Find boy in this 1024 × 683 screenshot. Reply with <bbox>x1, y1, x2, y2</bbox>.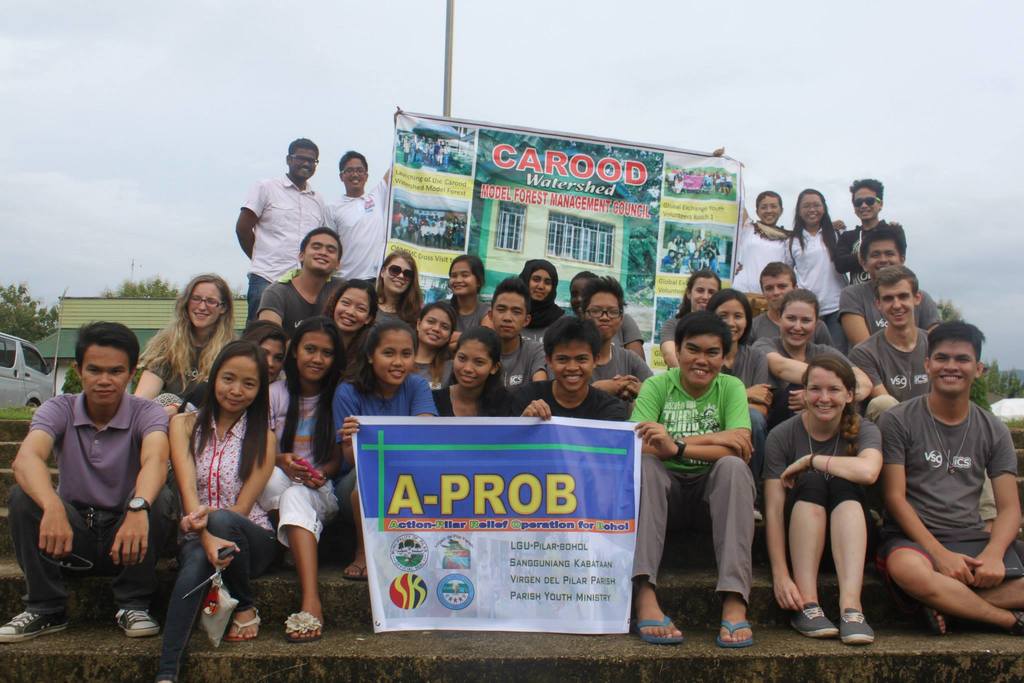
<bbox>836, 217, 934, 346</bbox>.
